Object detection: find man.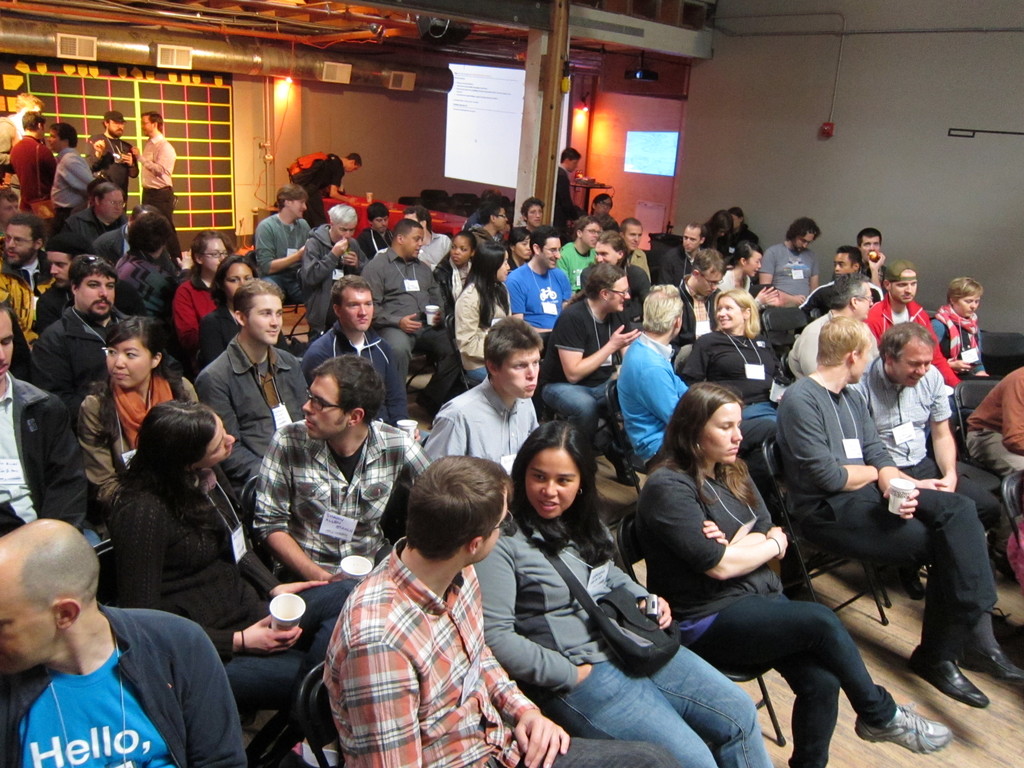
locate(355, 201, 397, 262).
